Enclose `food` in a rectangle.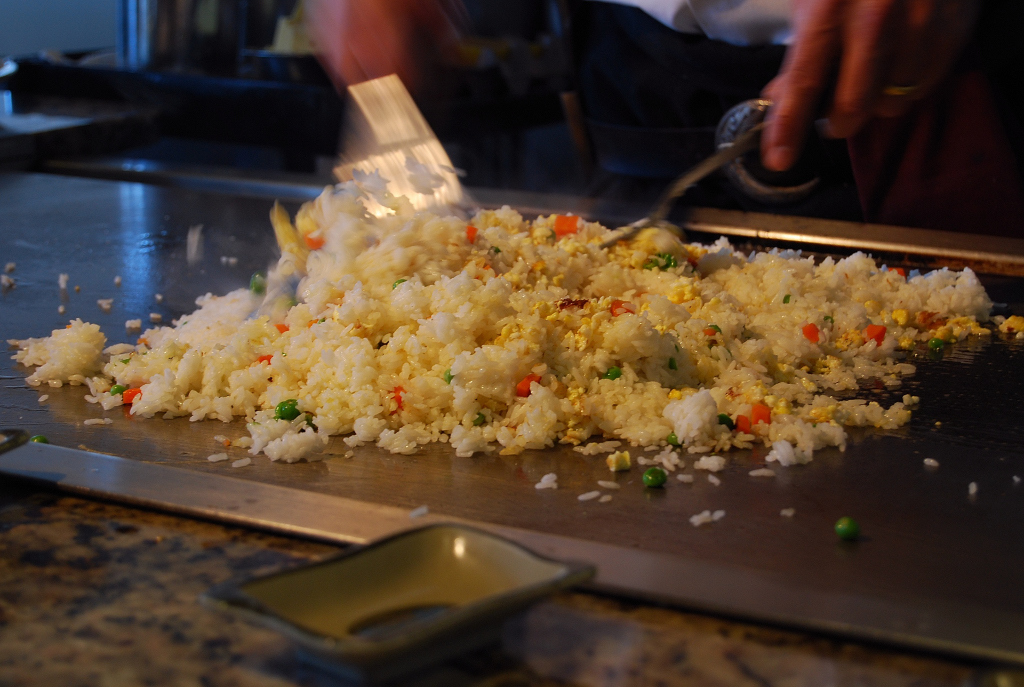
831, 515, 858, 536.
